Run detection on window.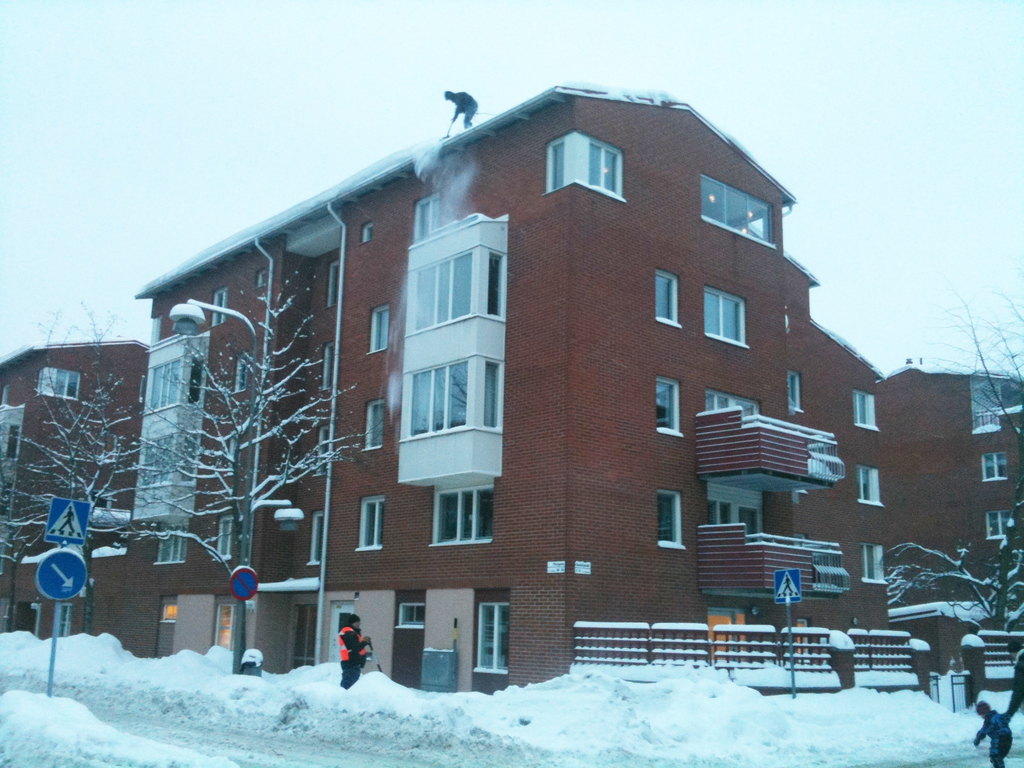
Result: <bbox>489, 252, 504, 317</bbox>.
